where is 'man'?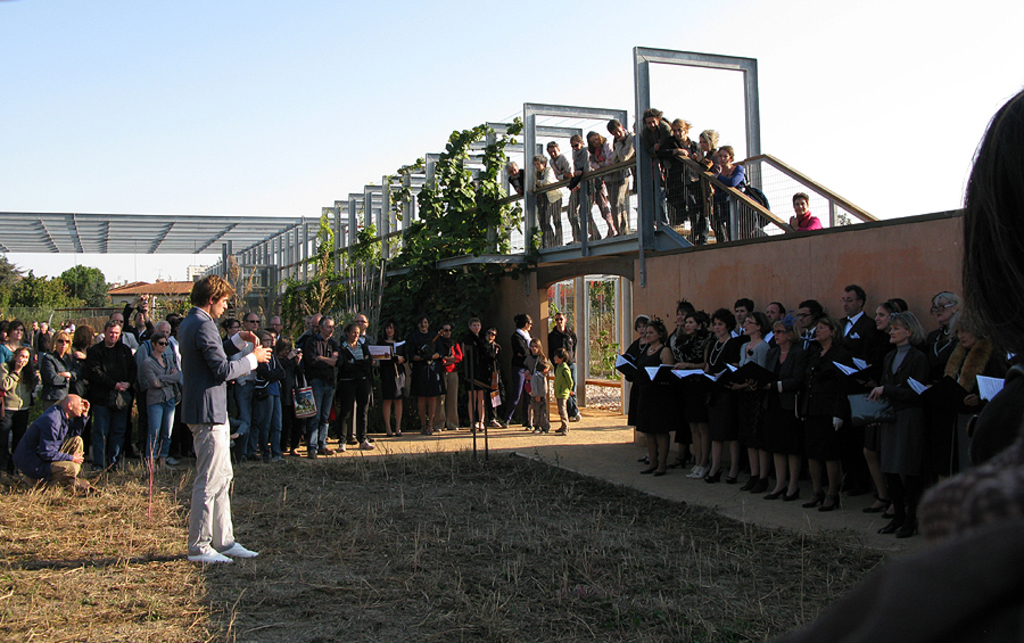
241/311/261/335.
